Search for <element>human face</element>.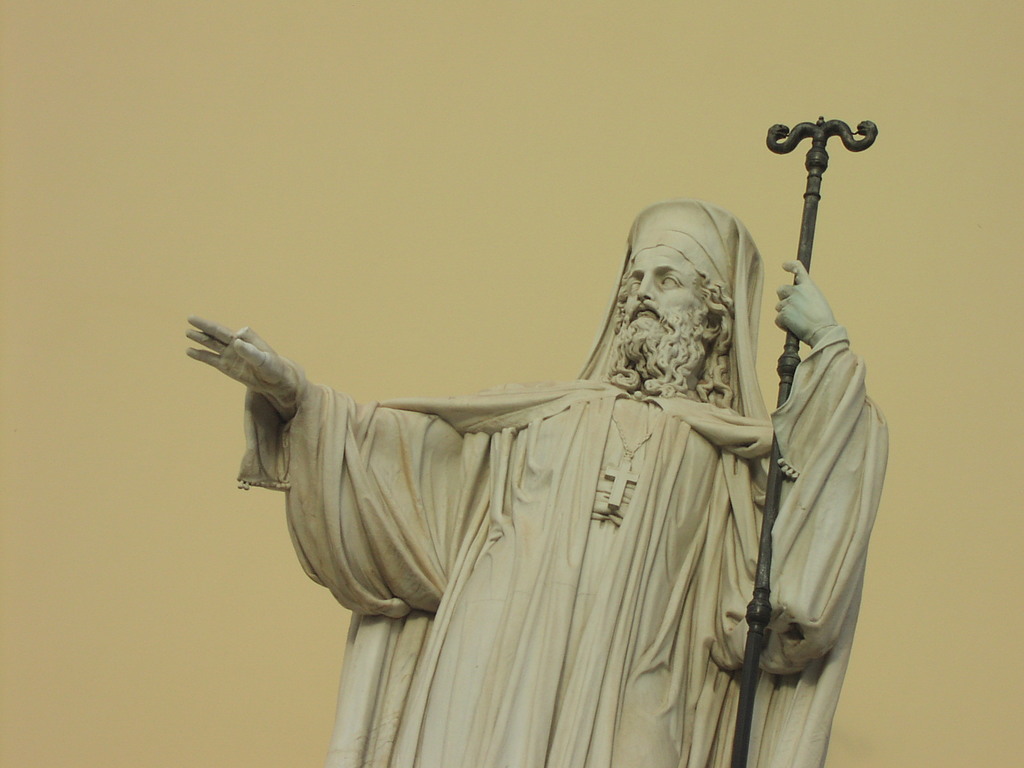
Found at <region>625, 241, 707, 326</region>.
